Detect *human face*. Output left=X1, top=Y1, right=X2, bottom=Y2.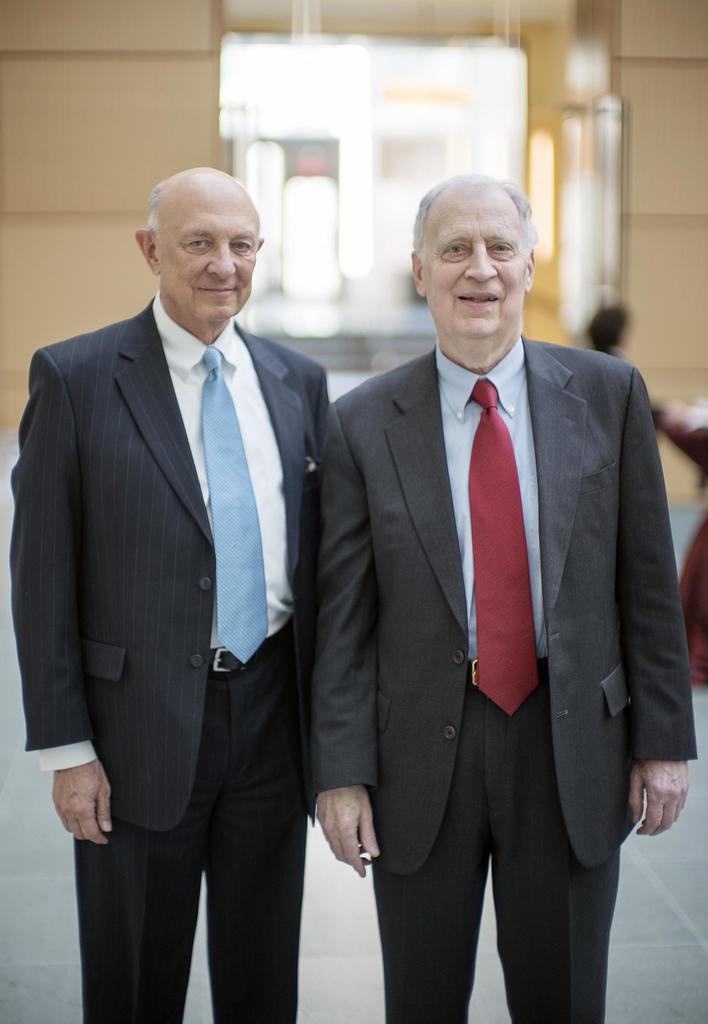
left=151, top=187, right=259, bottom=326.
